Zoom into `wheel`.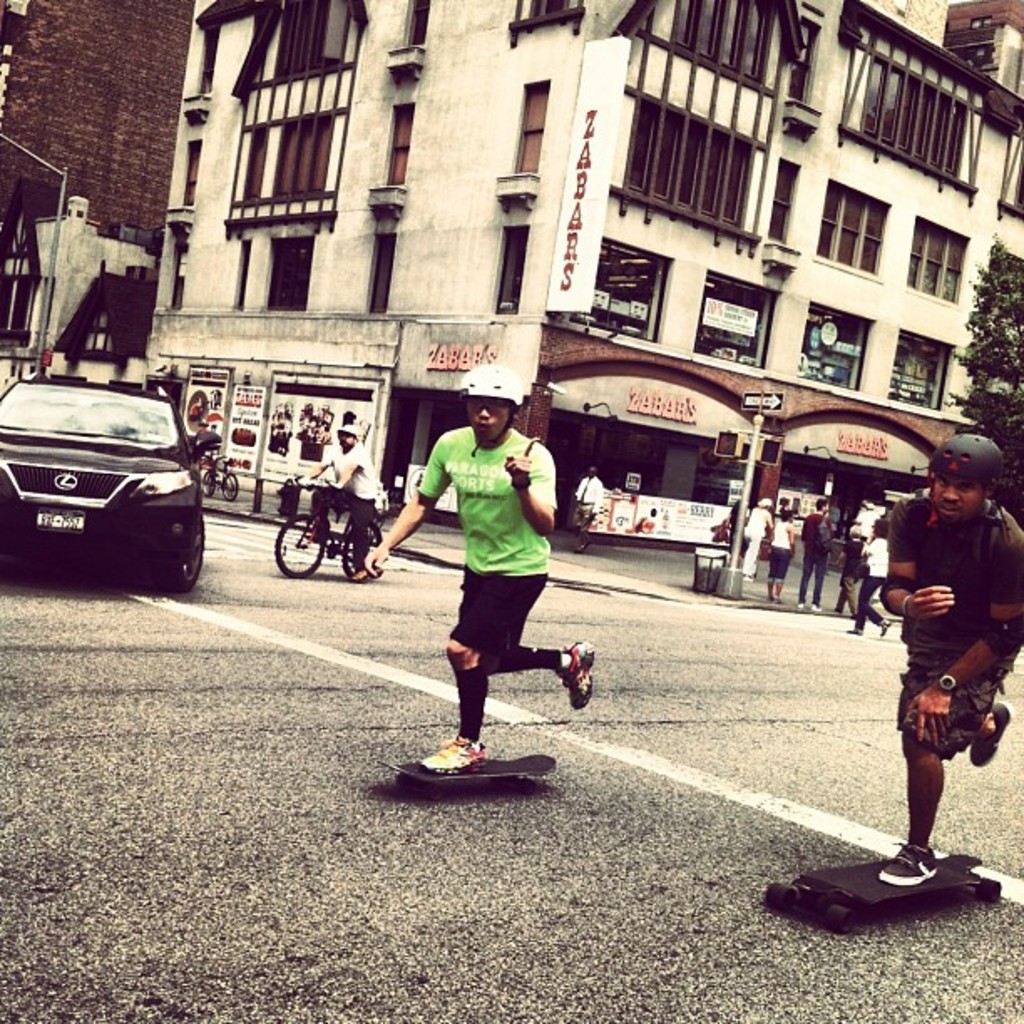
Zoom target: 197, 472, 214, 497.
